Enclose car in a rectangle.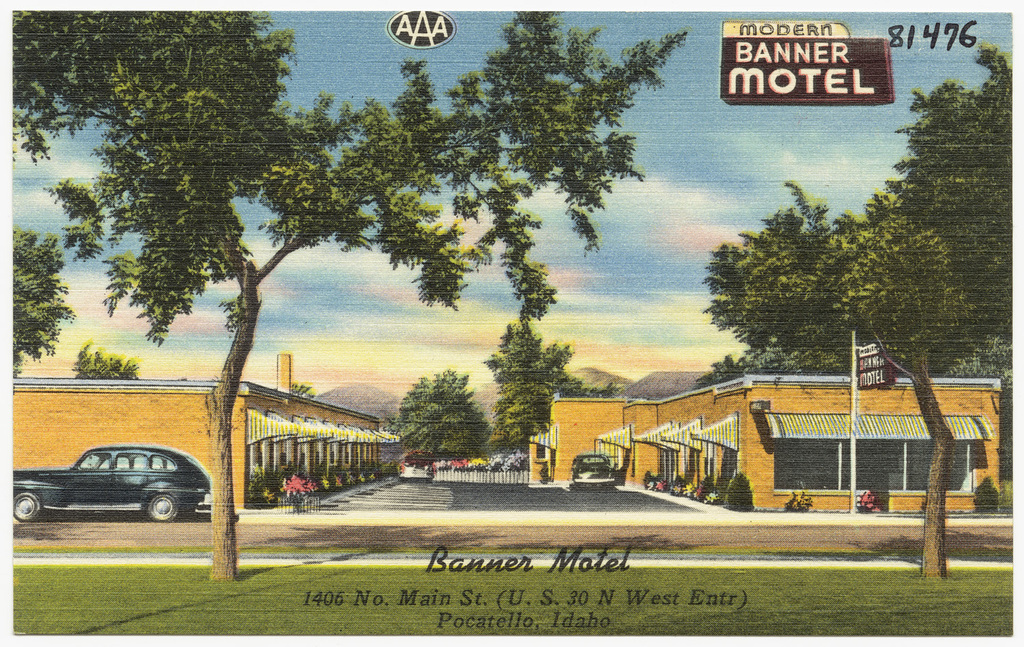
BBox(10, 437, 208, 521).
